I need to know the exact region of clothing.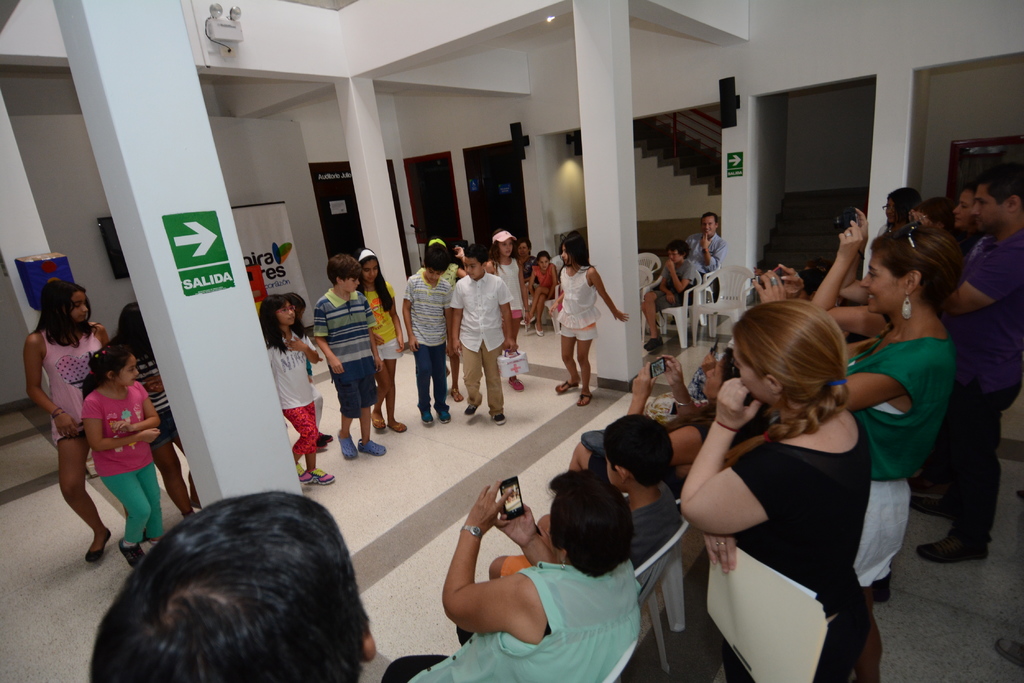
Region: pyautogui.locateOnScreen(415, 343, 451, 415).
